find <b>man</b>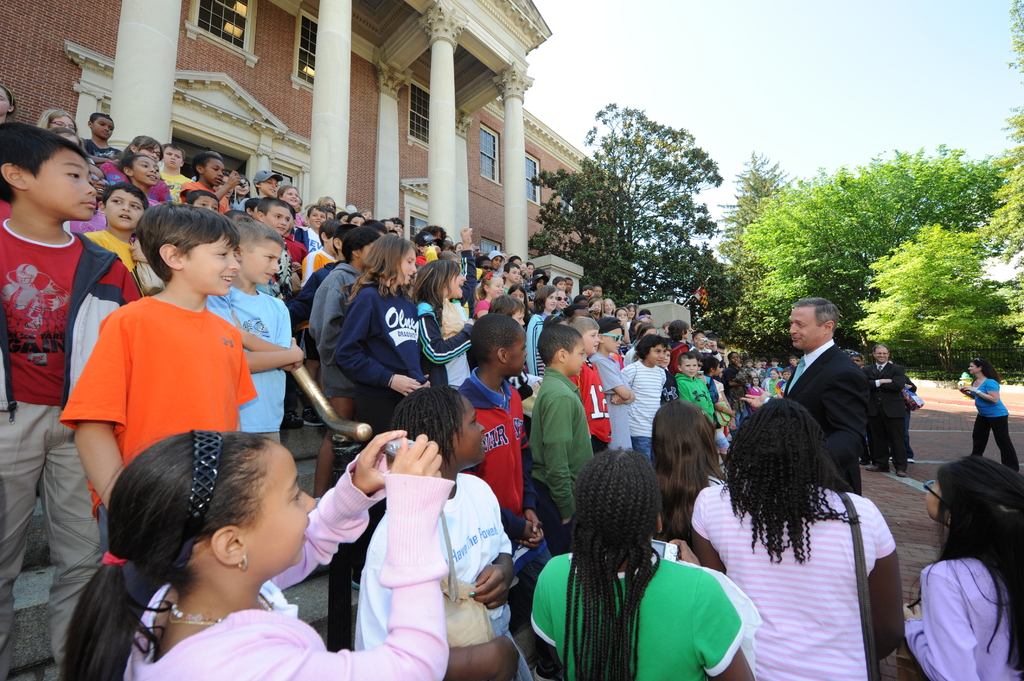
{"left": 859, "top": 343, "right": 908, "bottom": 477}
